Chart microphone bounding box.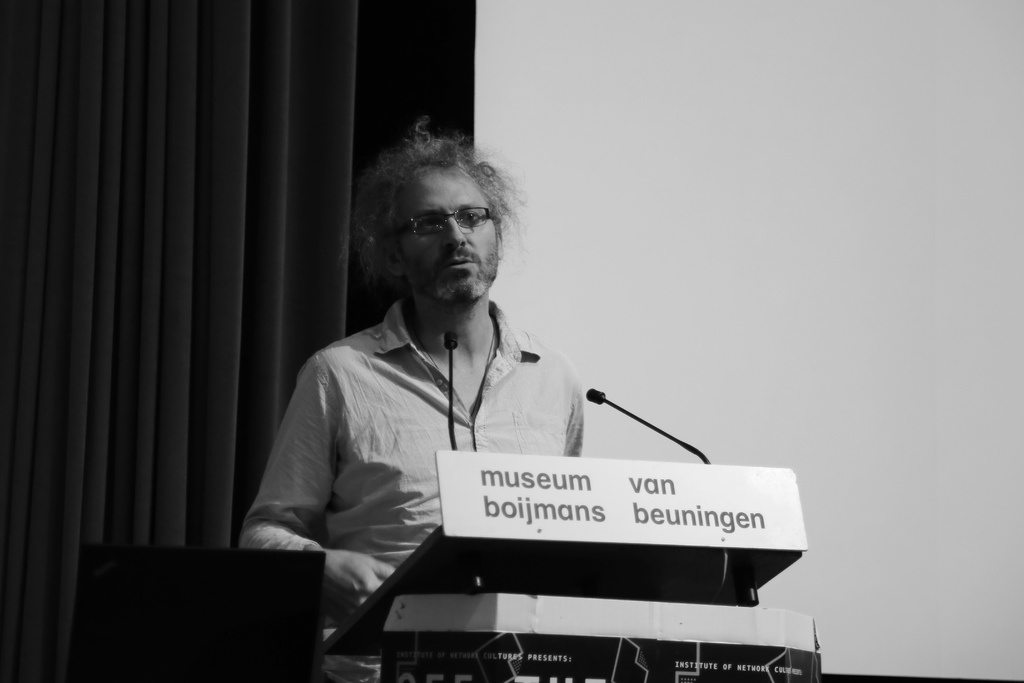
Charted: (x1=586, y1=388, x2=609, y2=404).
